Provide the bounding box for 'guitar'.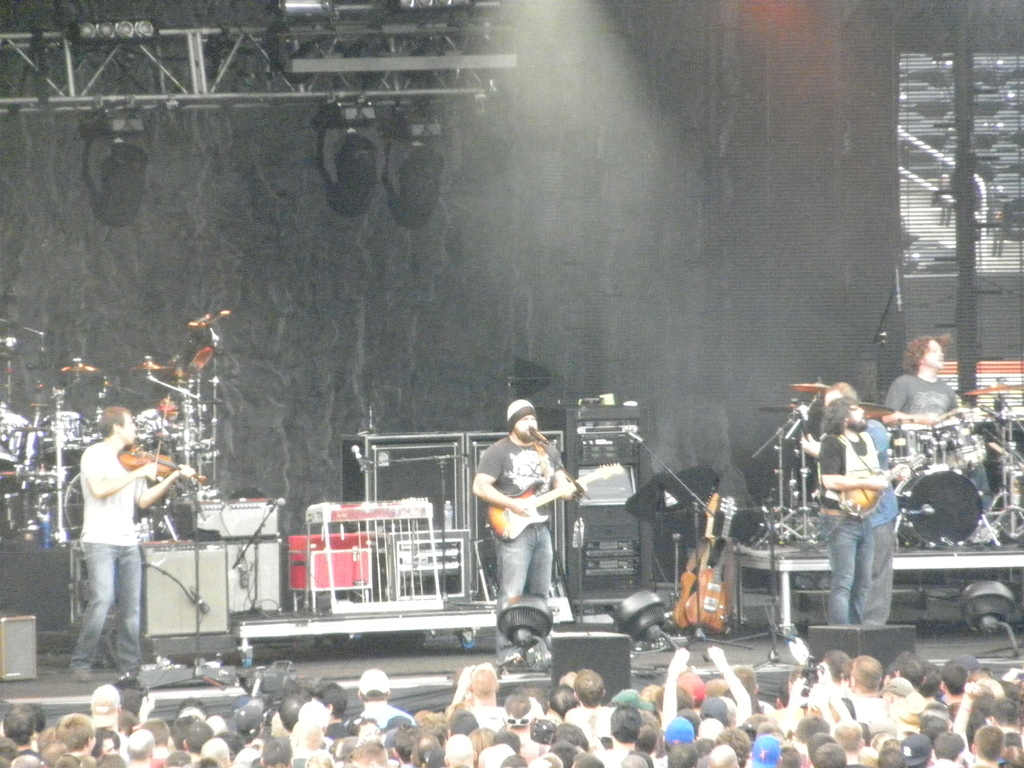
BBox(832, 456, 918, 532).
